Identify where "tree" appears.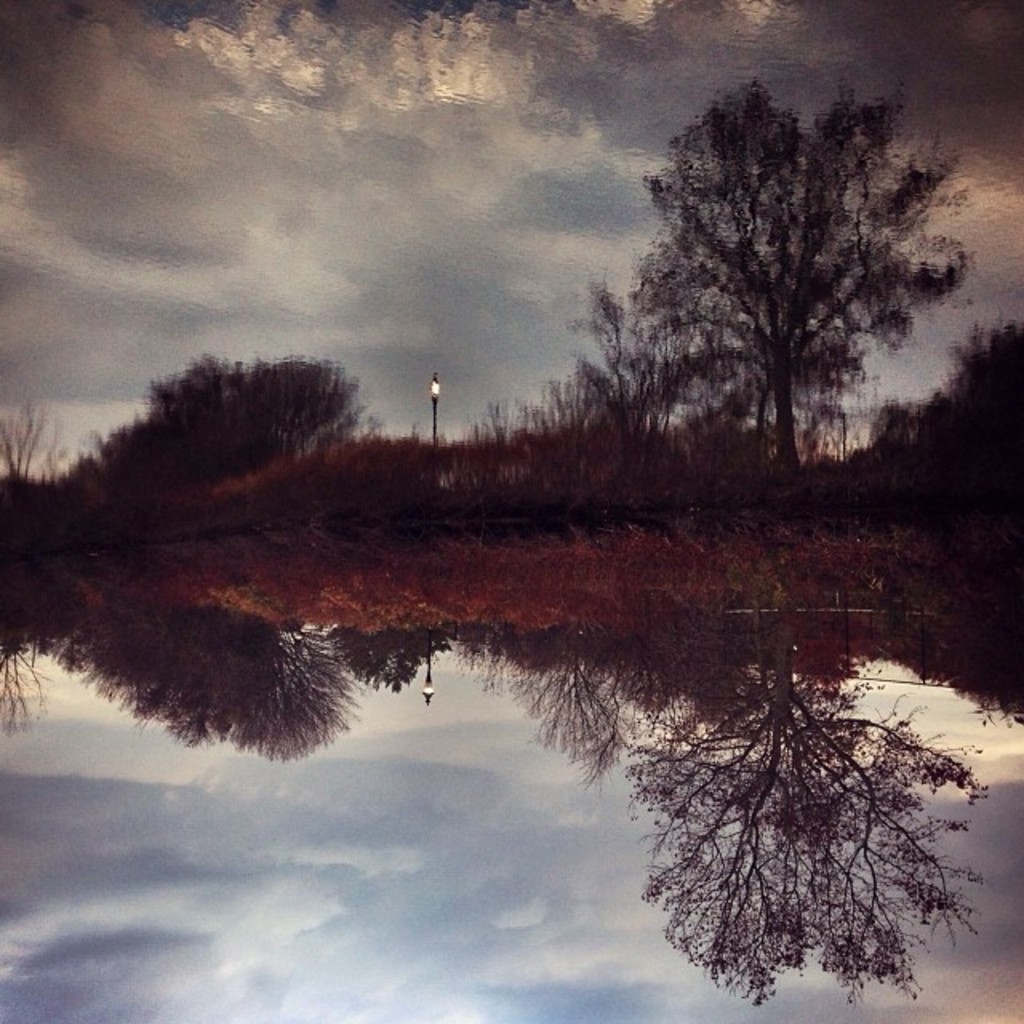
Appears at (14, 326, 414, 520).
